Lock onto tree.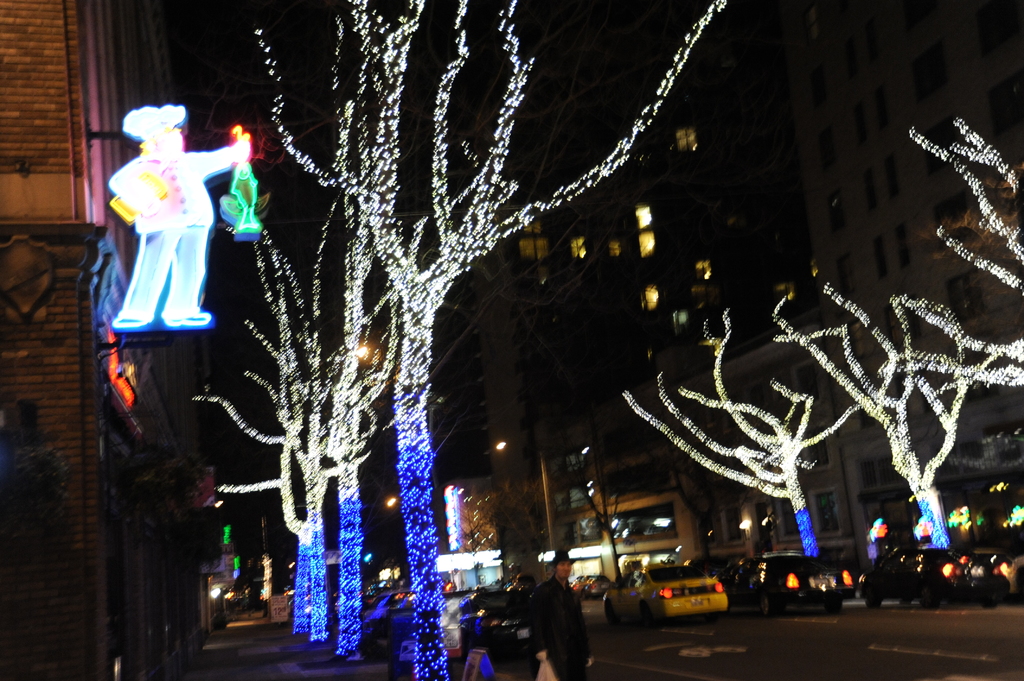
Locked: (x1=892, y1=99, x2=1023, y2=314).
